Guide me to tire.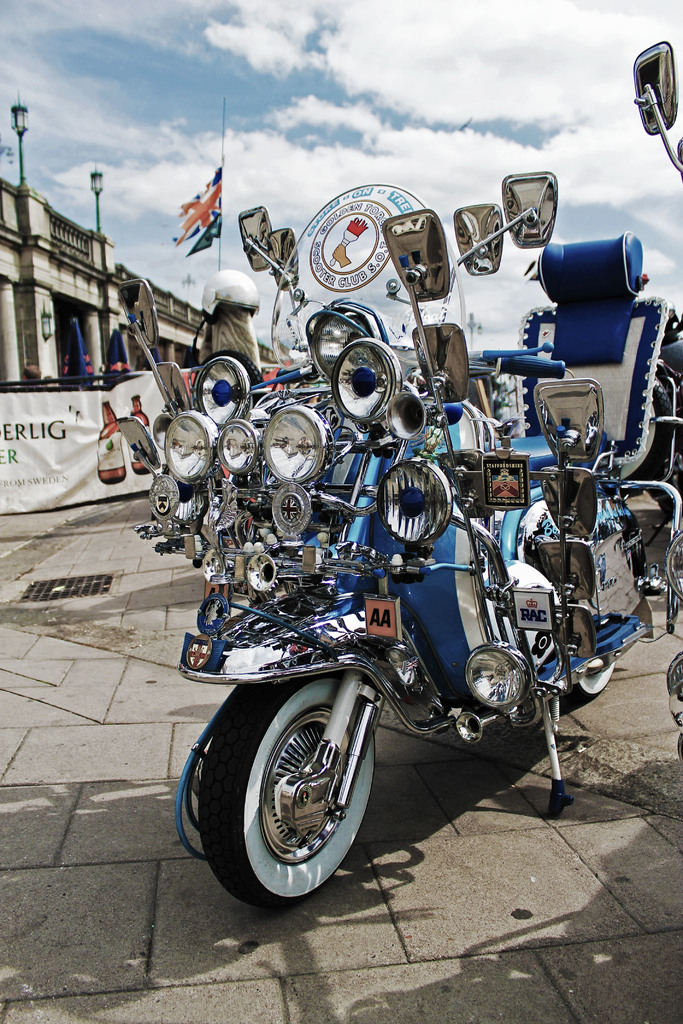
Guidance: {"left": 563, "top": 657, "right": 614, "bottom": 706}.
